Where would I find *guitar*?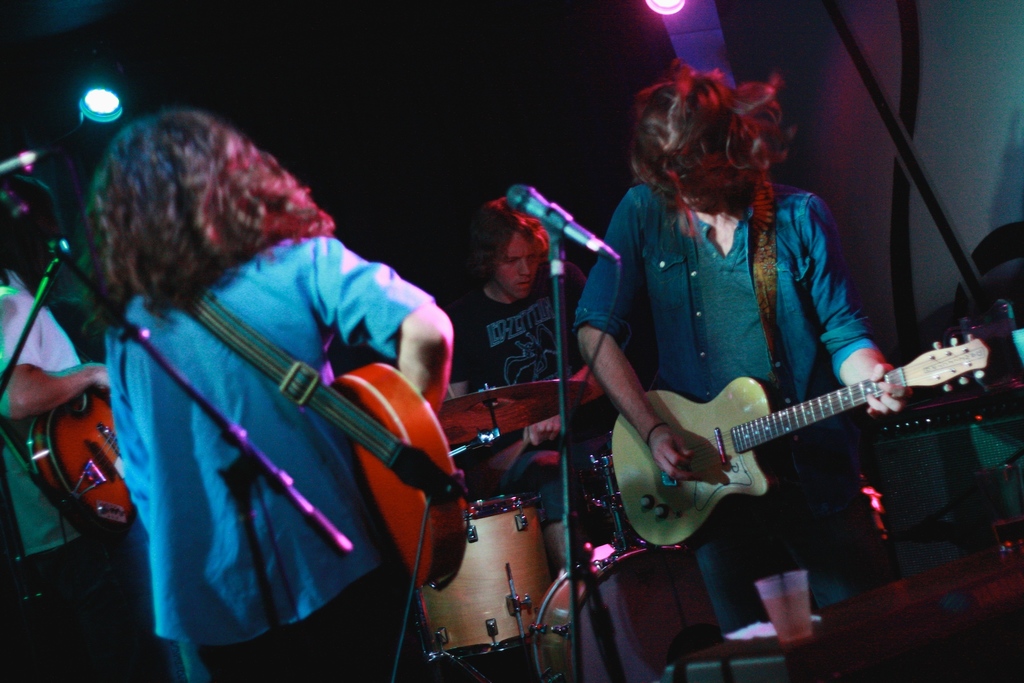
At <box>26,377,143,531</box>.
